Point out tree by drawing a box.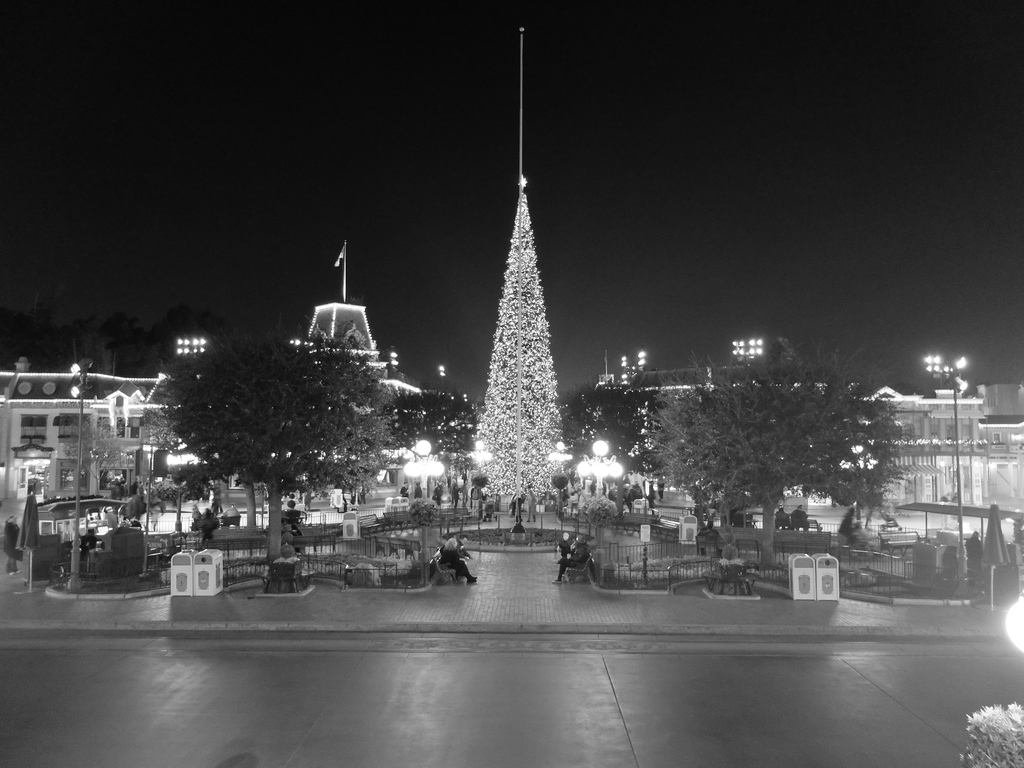
detection(376, 390, 483, 487).
